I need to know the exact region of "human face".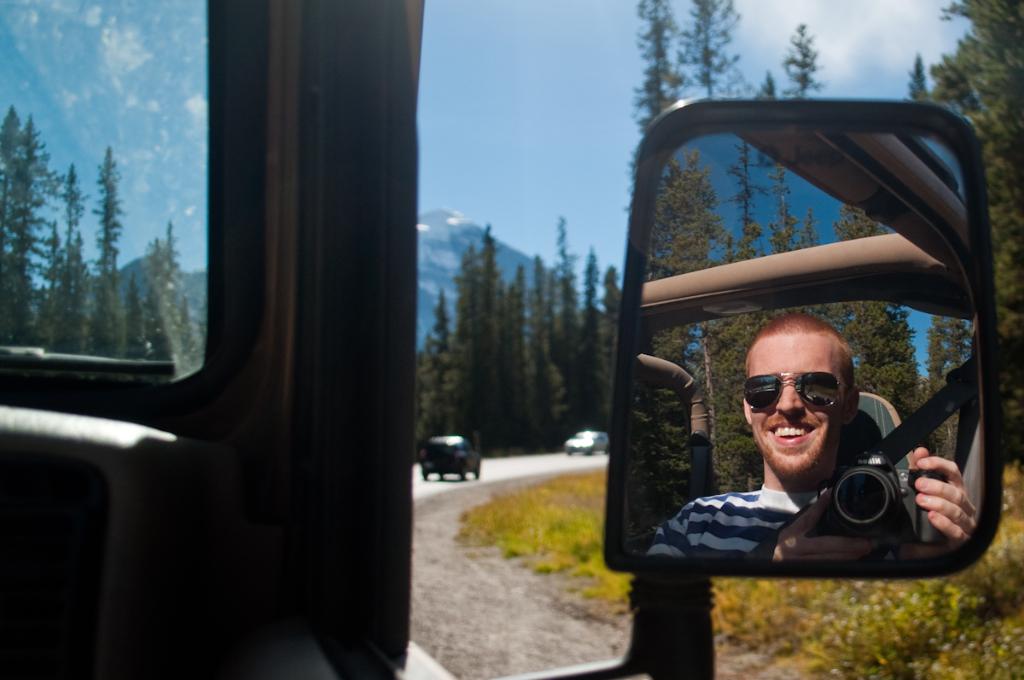
Region: (745,325,850,476).
